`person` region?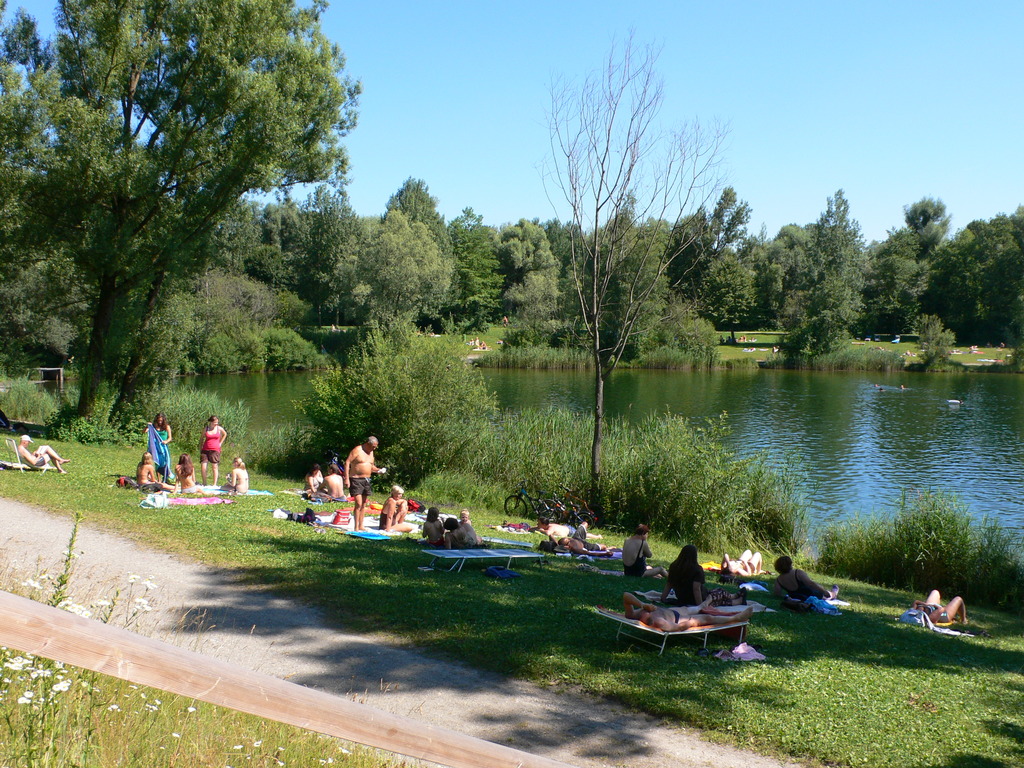
bbox(456, 508, 472, 527)
